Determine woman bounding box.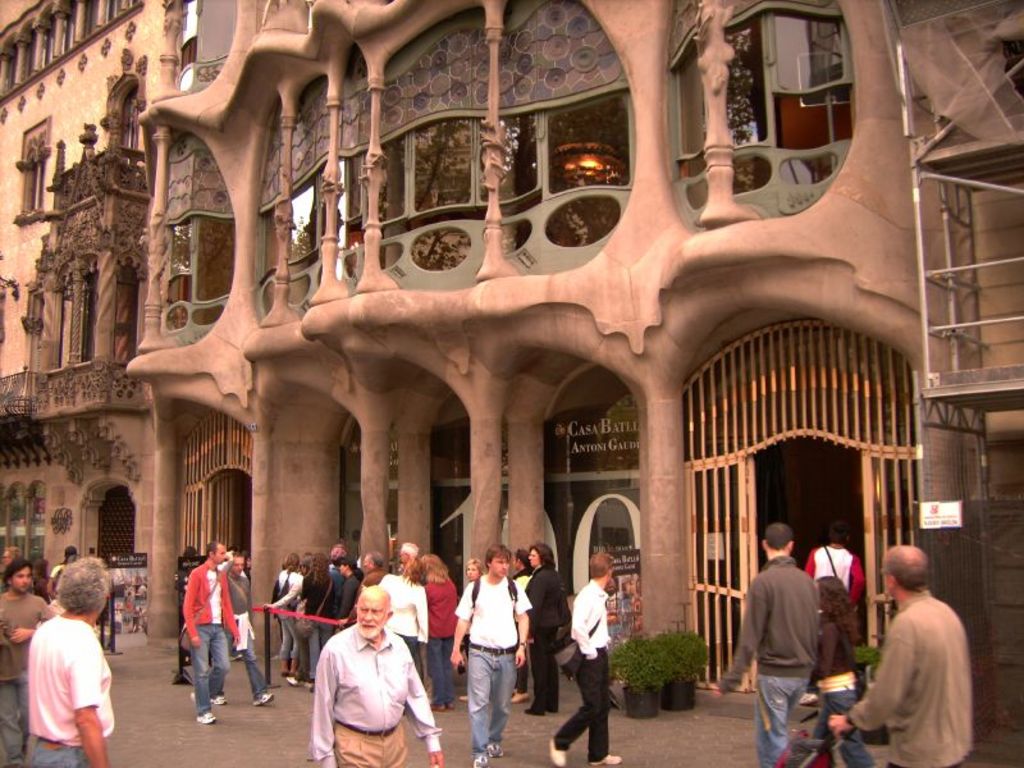
Determined: box=[381, 552, 431, 662].
